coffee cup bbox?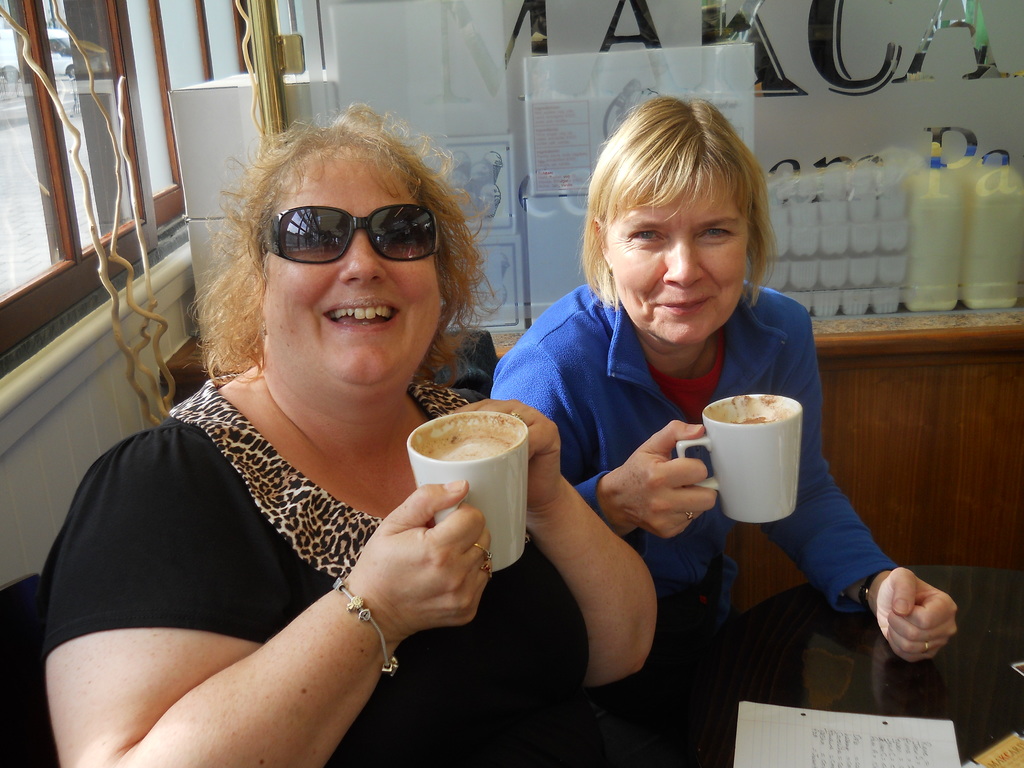
bbox=(404, 413, 530, 573)
